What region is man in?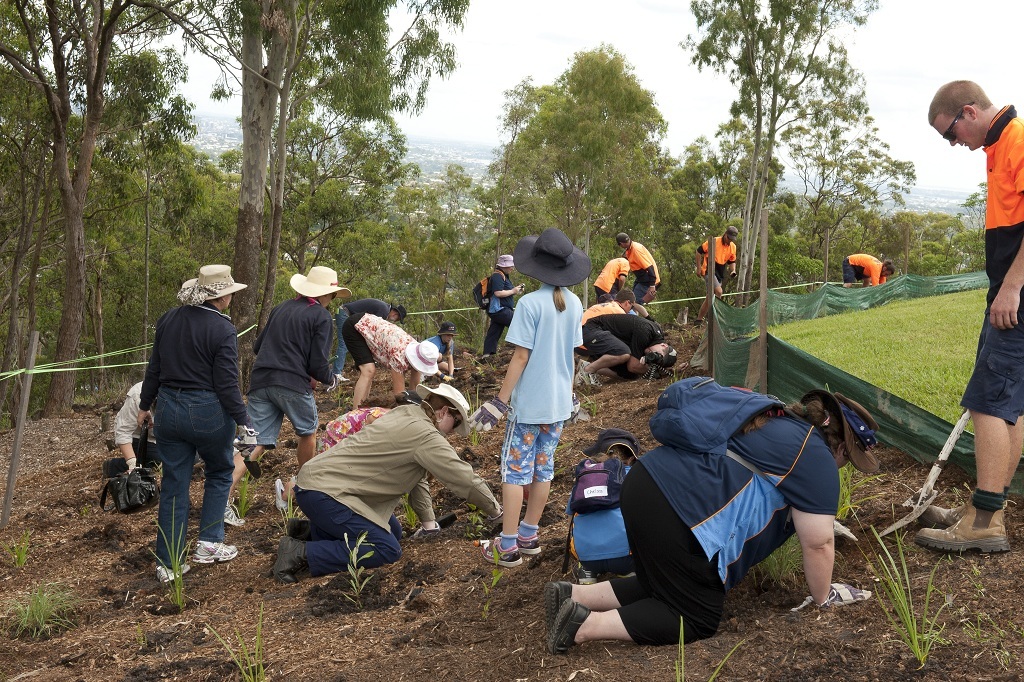
crop(573, 311, 679, 389).
